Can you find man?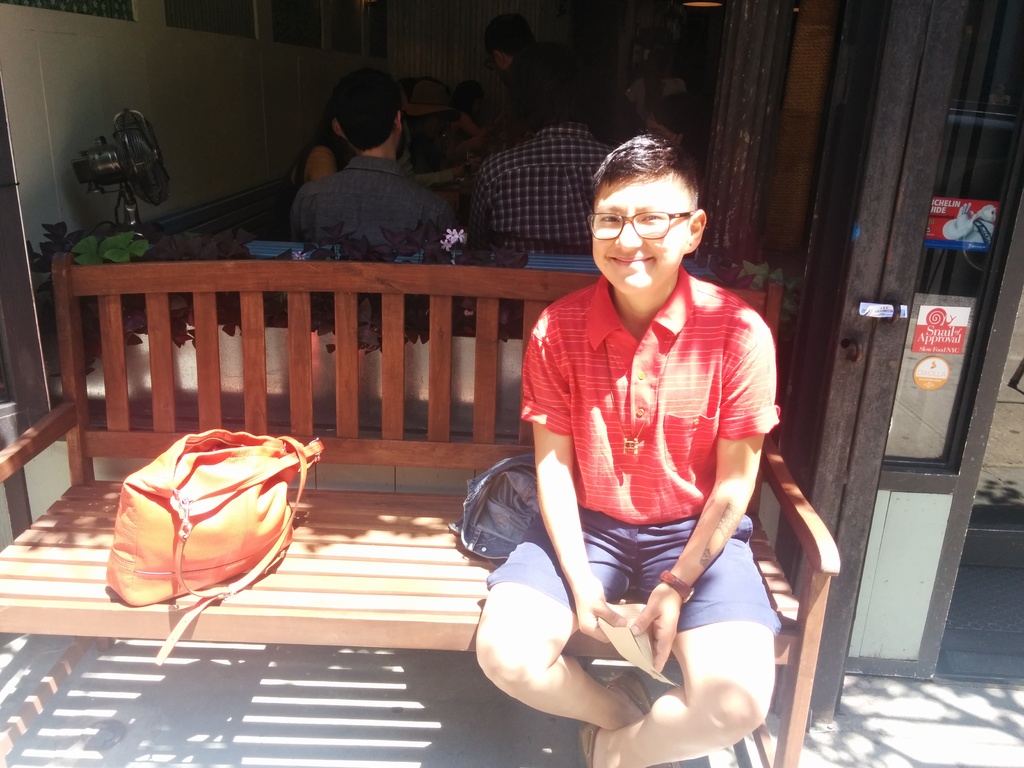
Yes, bounding box: {"x1": 232, "y1": 83, "x2": 502, "y2": 268}.
